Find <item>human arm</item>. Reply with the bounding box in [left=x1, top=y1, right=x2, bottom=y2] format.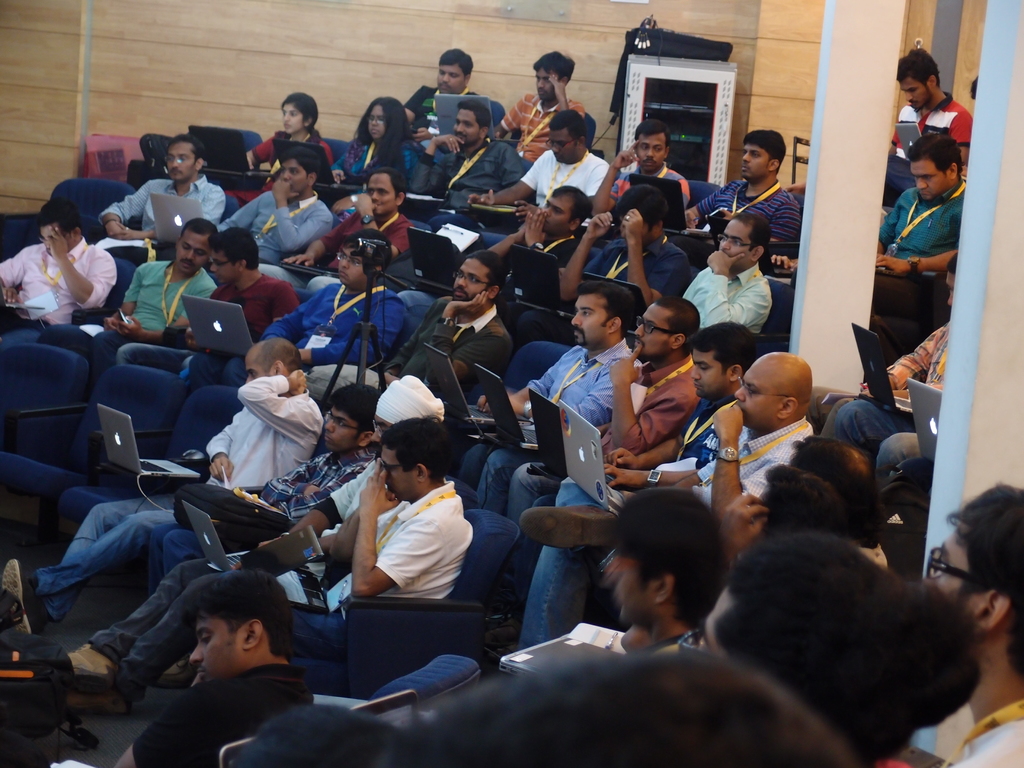
[left=382, top=322, right=425, bottom=379].
